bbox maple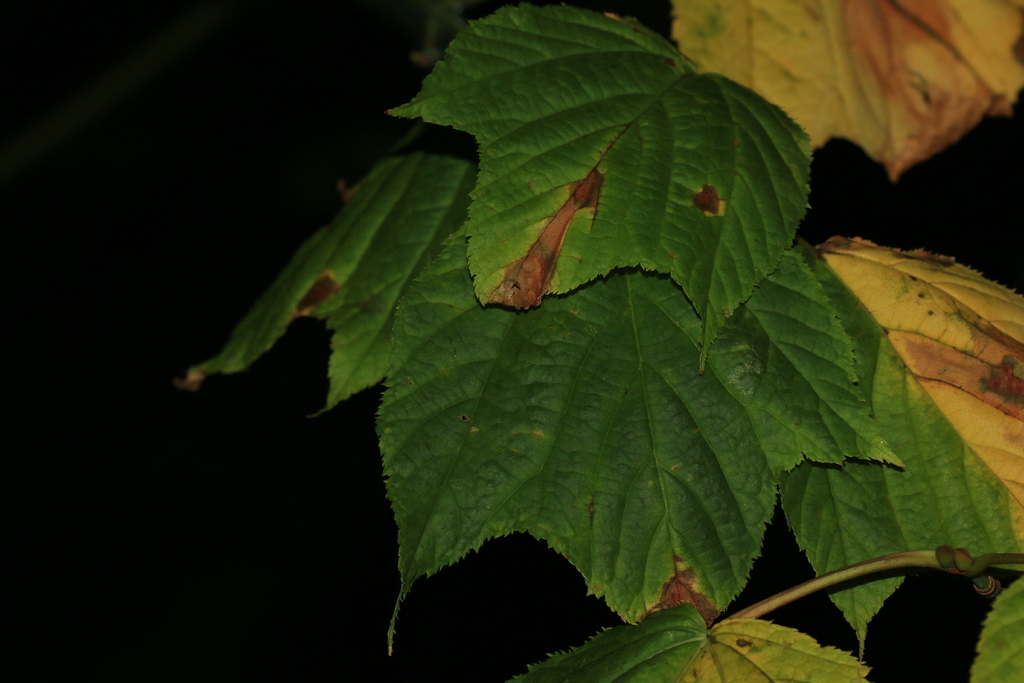
180, 0, 1023, 682
